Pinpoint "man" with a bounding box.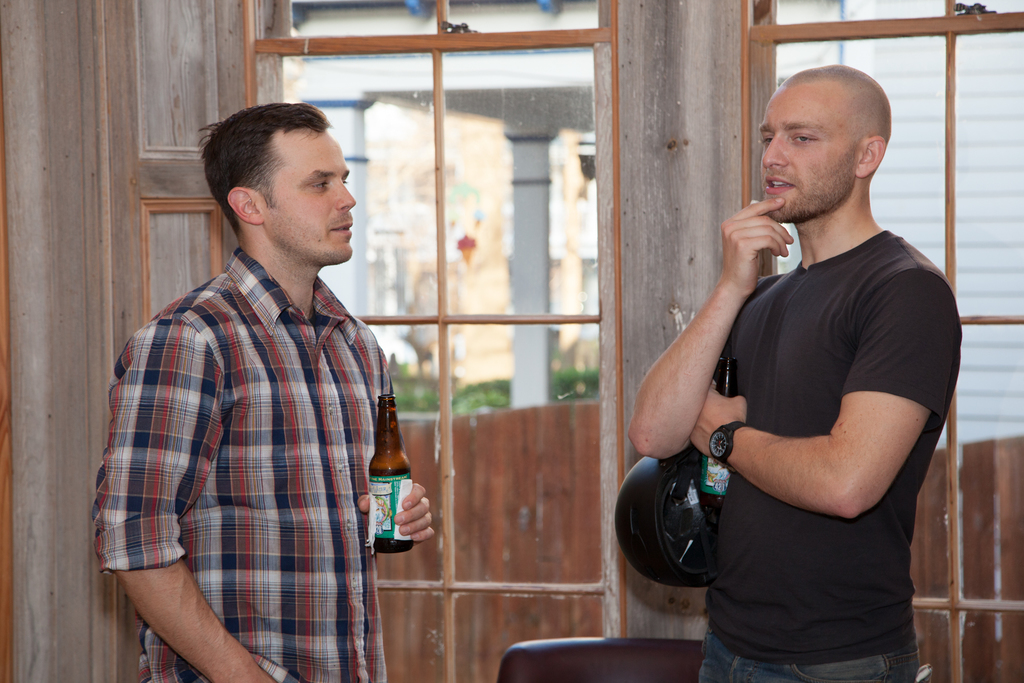
634, 64, 963, 682.
